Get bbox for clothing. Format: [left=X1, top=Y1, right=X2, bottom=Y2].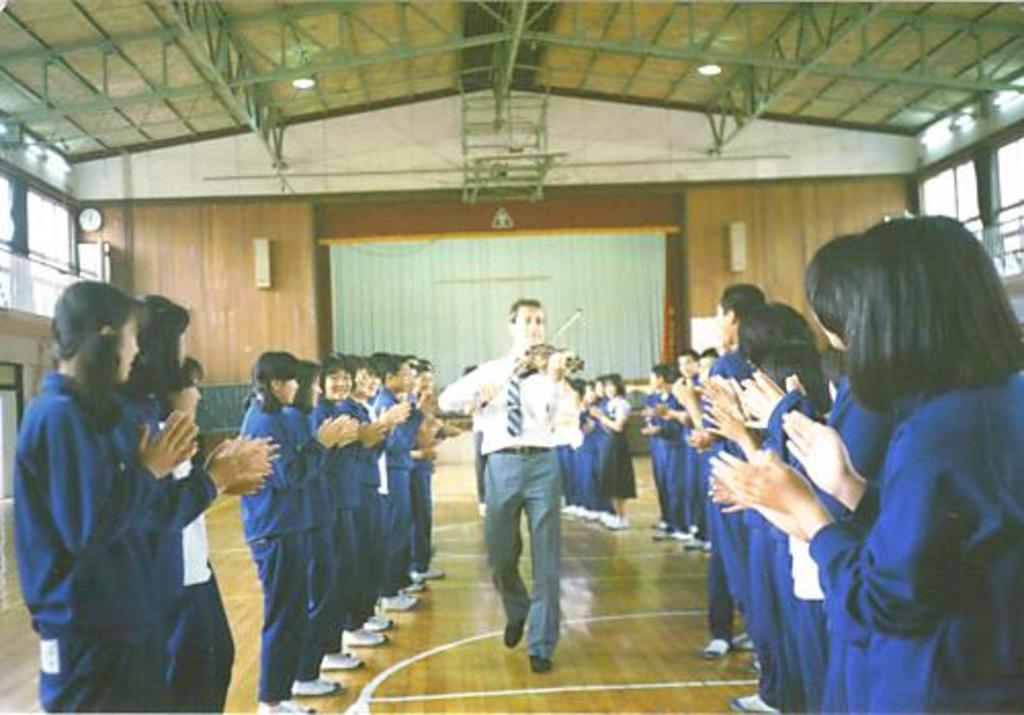
[left=307, top=404, right=360, bottom=660].
